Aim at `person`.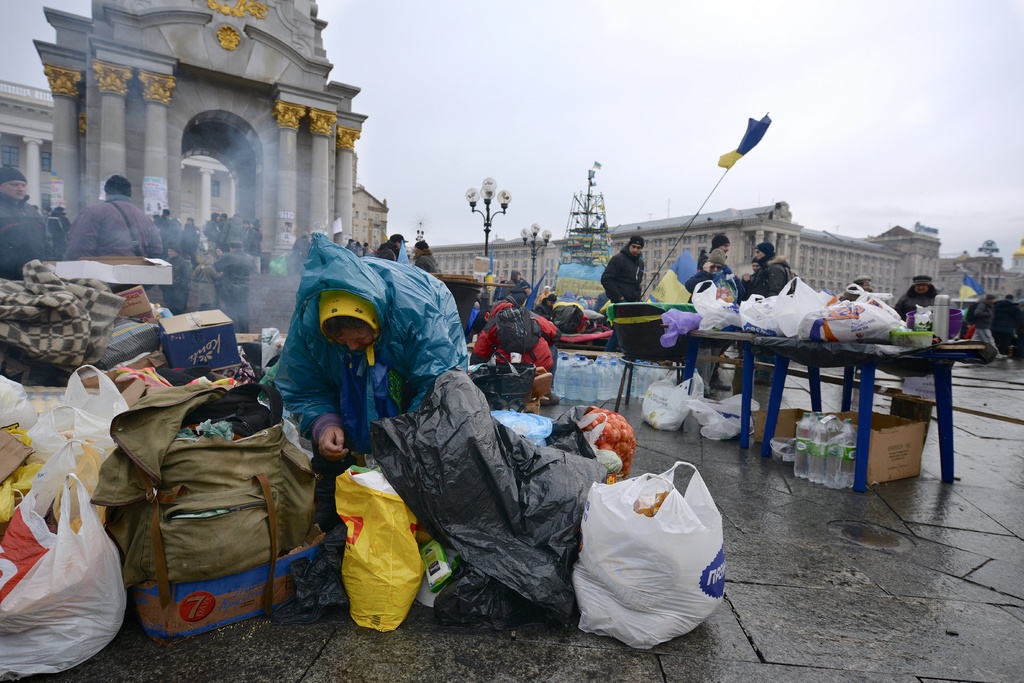
Aimed at {"left": 32, "top": 205, "right": 72, "bottom": 256}.
